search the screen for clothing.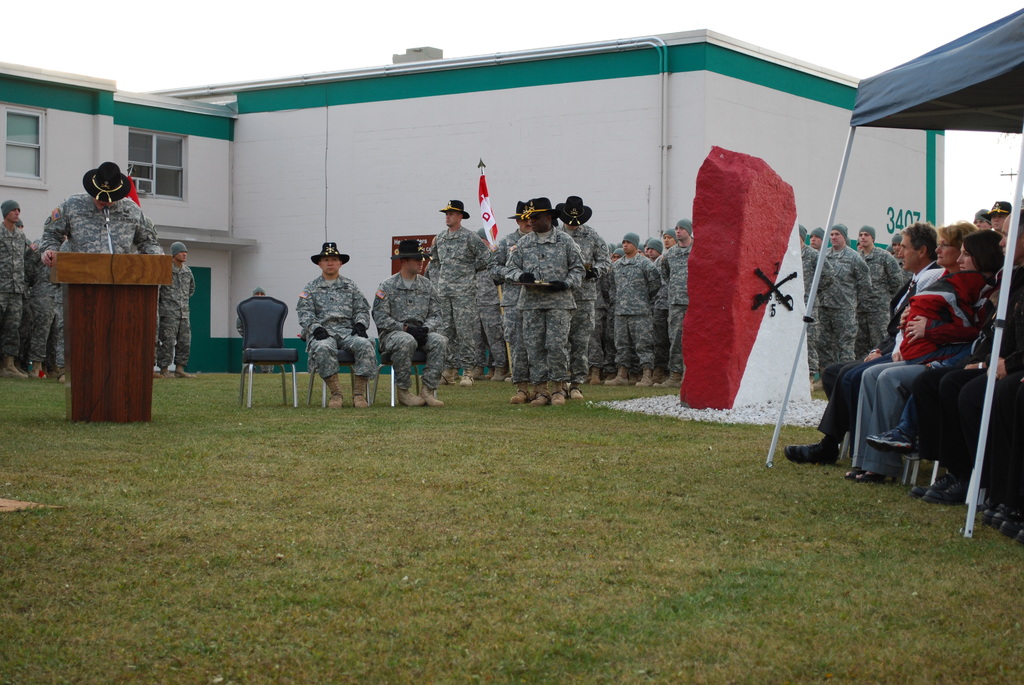
Found at 484/222/532/383.
